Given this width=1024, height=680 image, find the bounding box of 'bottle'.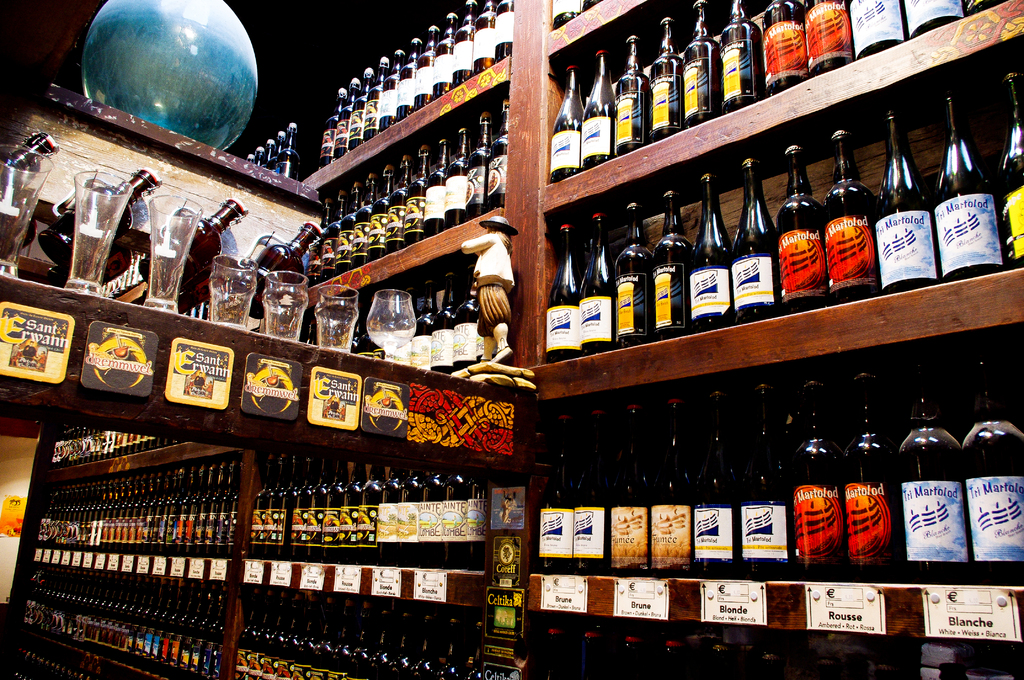
box=[474, 327, 509, 364].
